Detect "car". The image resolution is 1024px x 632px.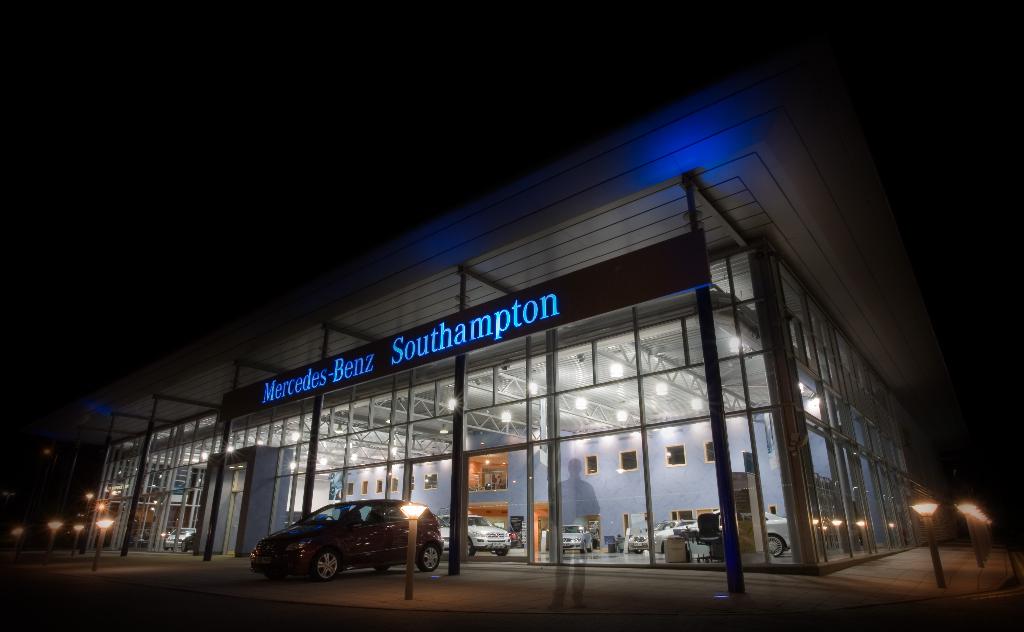
locate(763, 511, 794, 558).
